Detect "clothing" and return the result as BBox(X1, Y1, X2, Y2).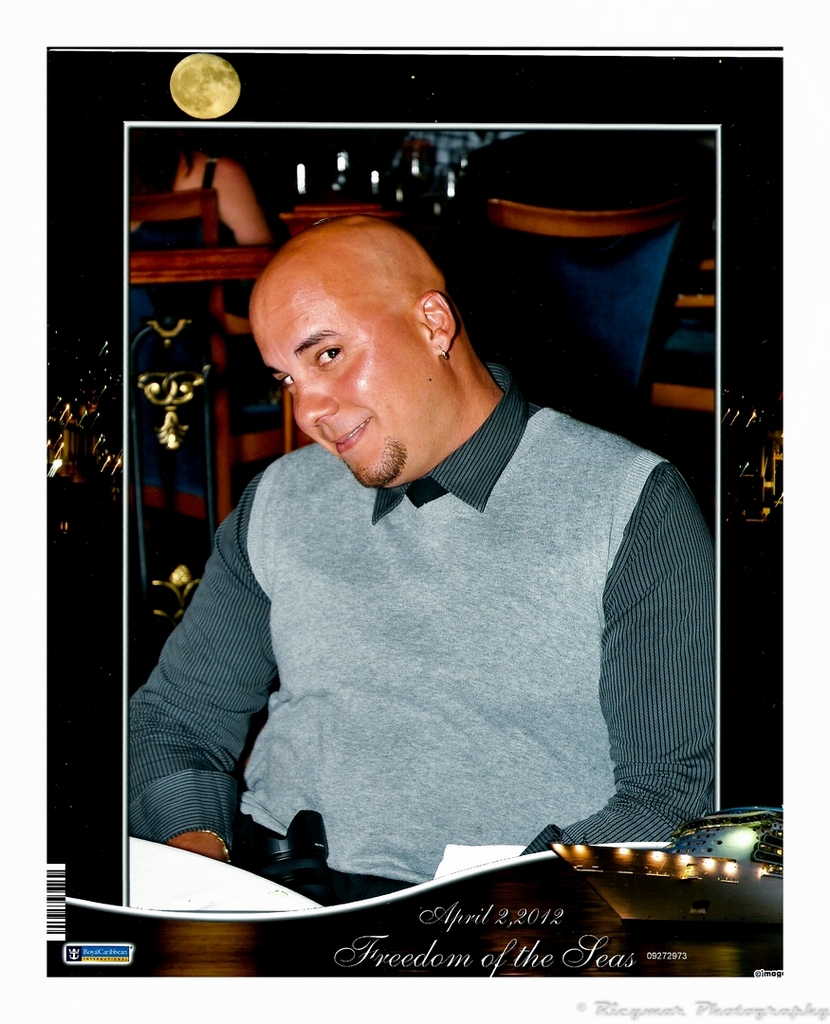
BBox(125, 373, 728, 903).
